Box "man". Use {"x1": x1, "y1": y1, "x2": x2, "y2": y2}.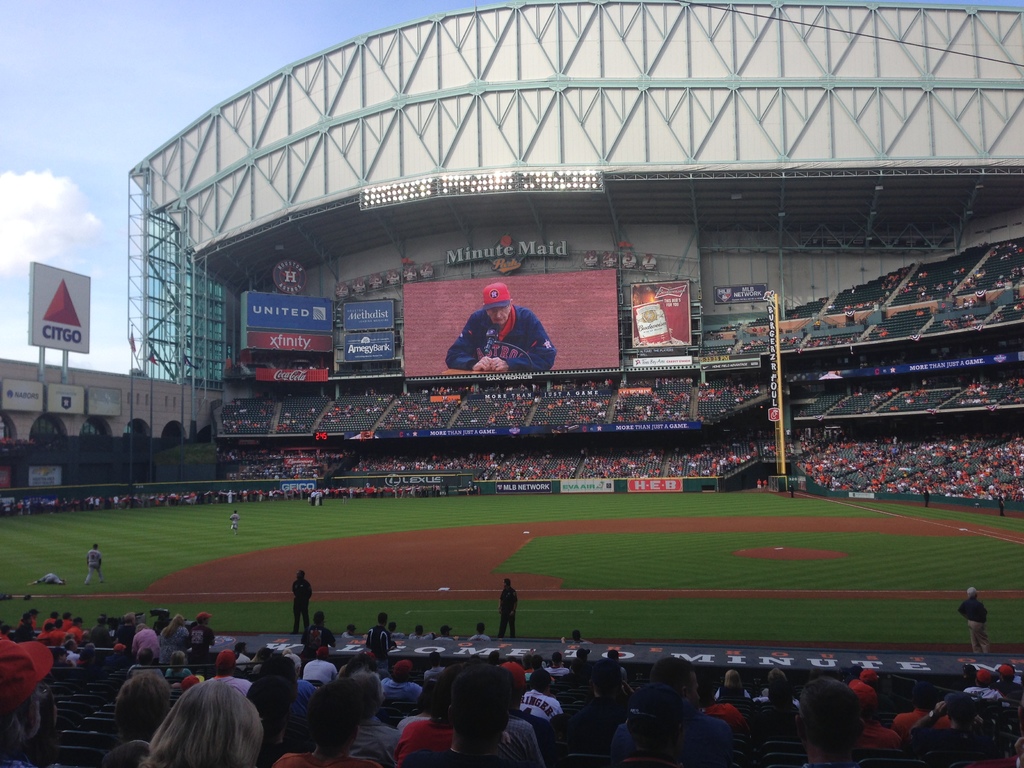
{"x1": 611, "y1": 657, "x2": 733, "y2": 767}.
